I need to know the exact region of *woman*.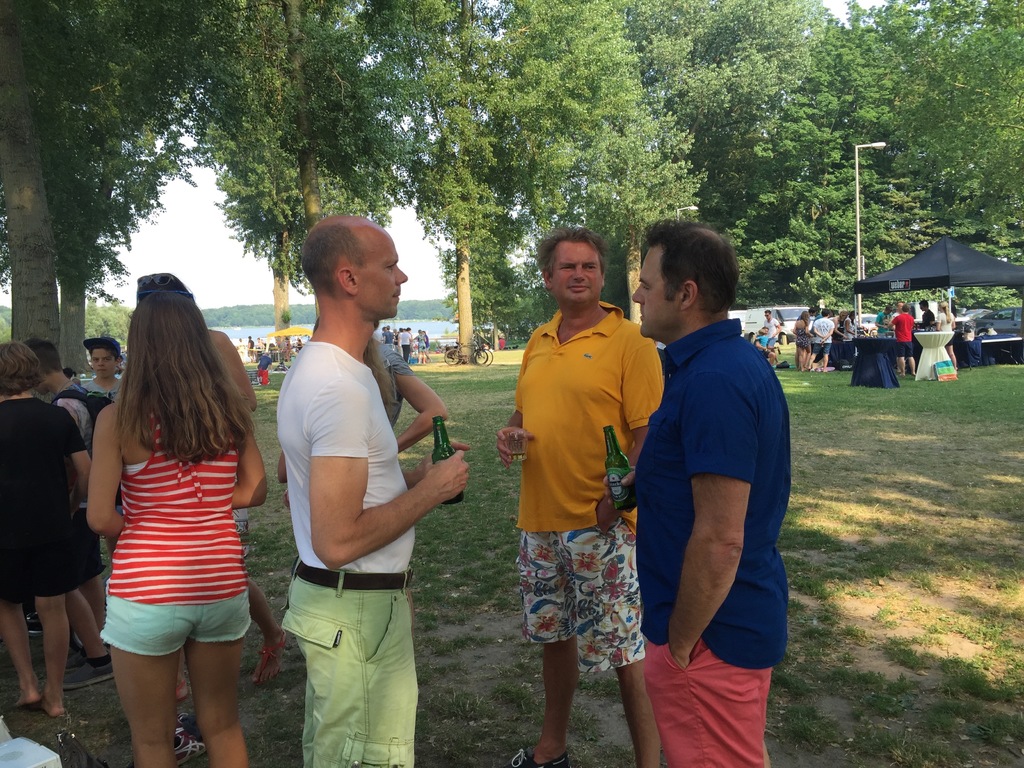
Region: box(936, 300, 962, 371).
